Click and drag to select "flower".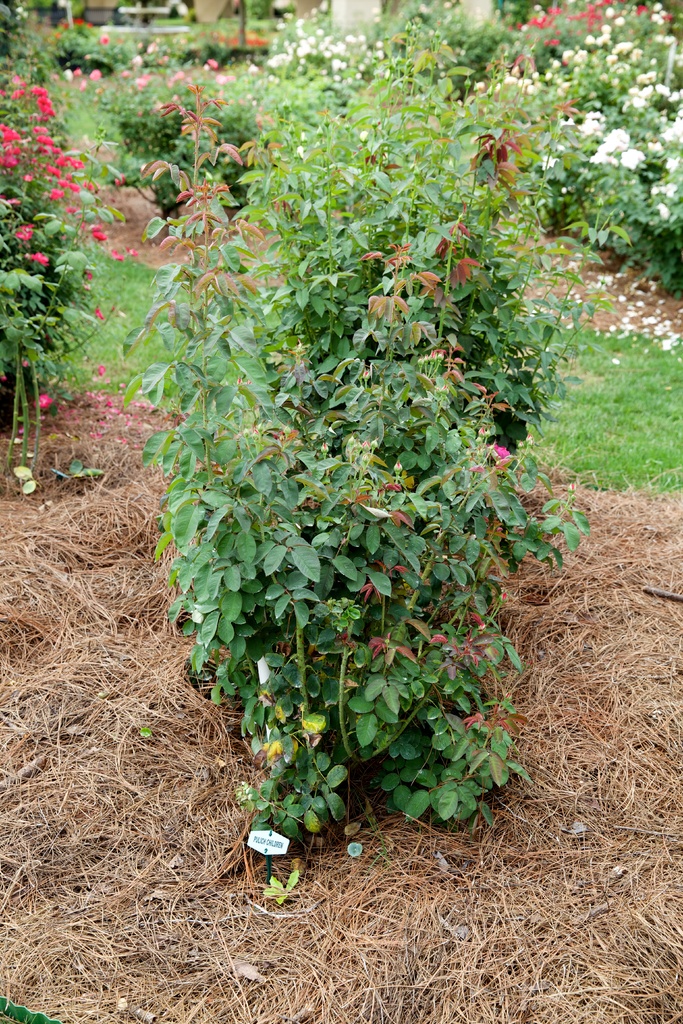
Selection: [x1=482, y1=438, x2=507, y2=469].
